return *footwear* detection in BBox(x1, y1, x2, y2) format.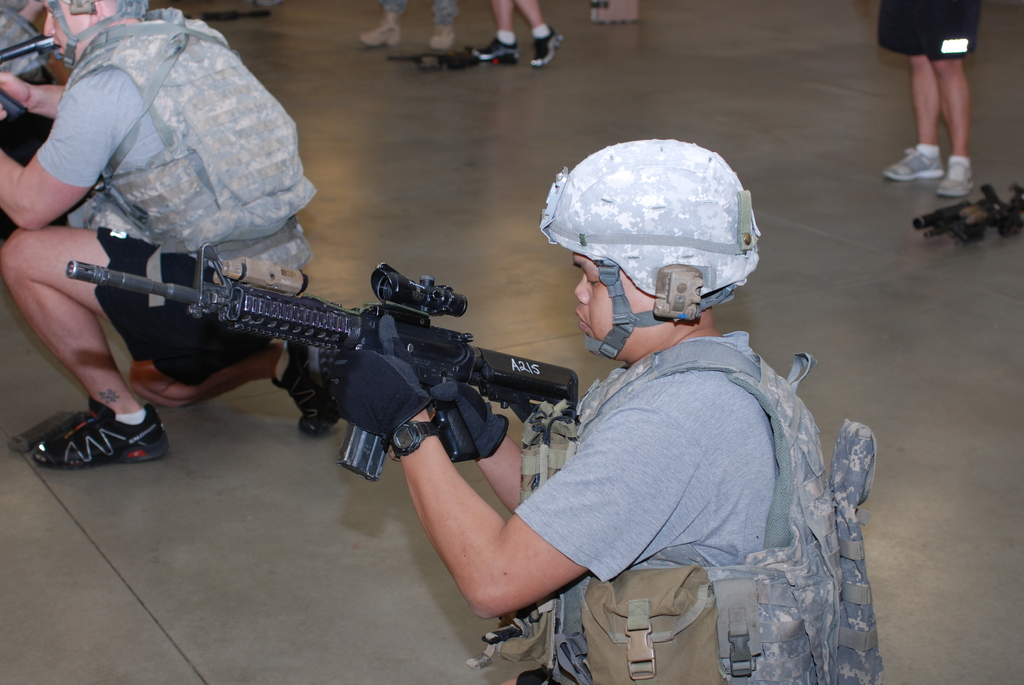
BBox(269, 336, 341, 437).
